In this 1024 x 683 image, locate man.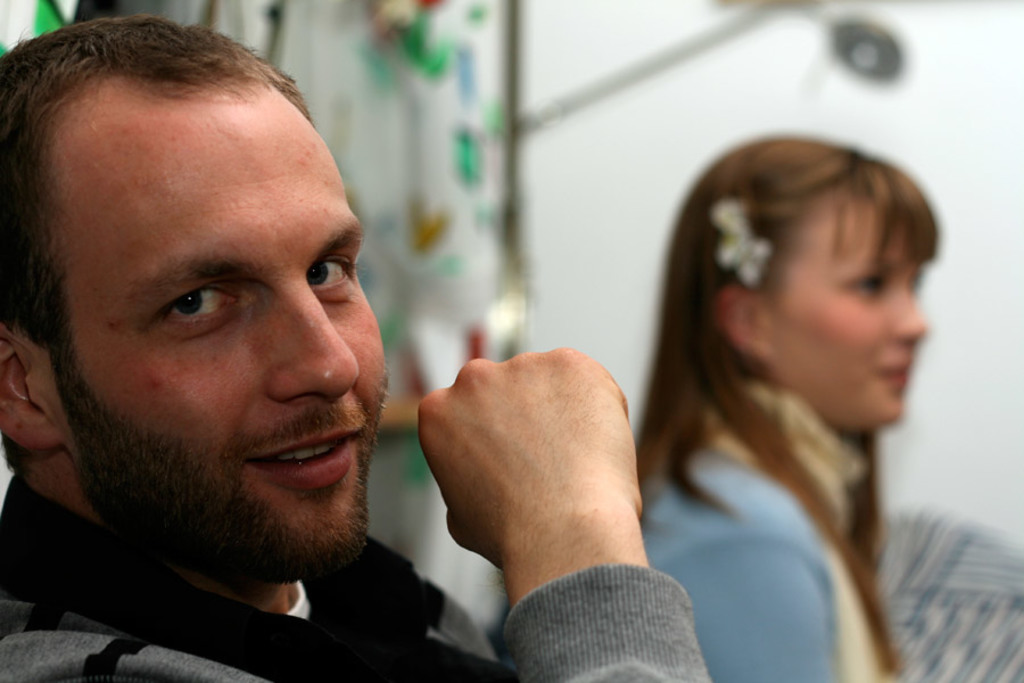
Bounding box: <box>0,18,712,682</box>.
